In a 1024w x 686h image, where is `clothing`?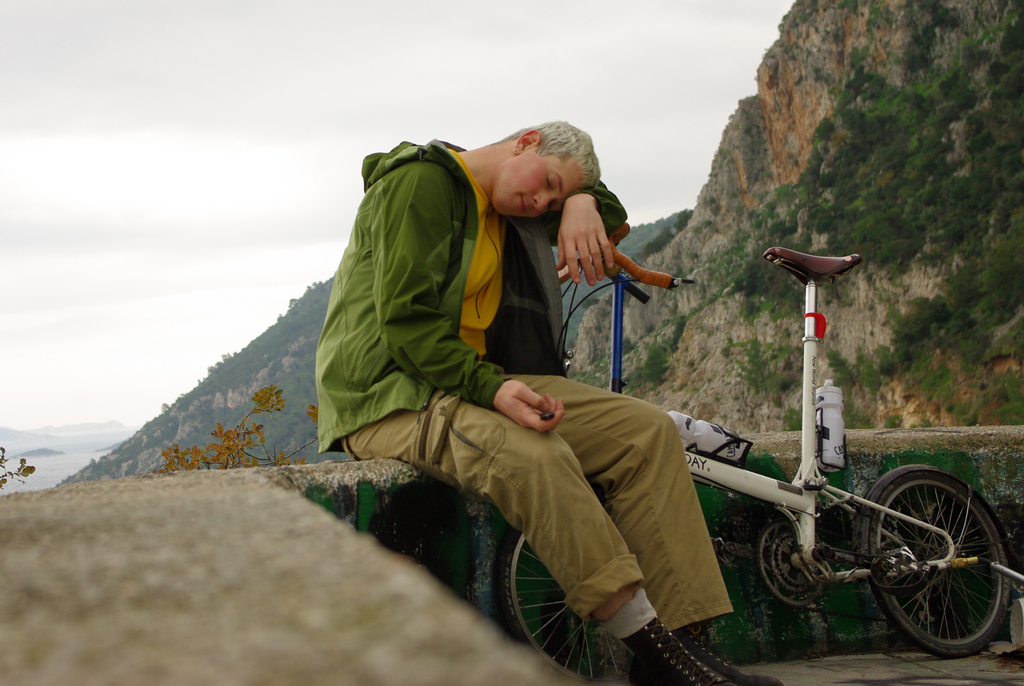
[321, 117, 658, 589].
